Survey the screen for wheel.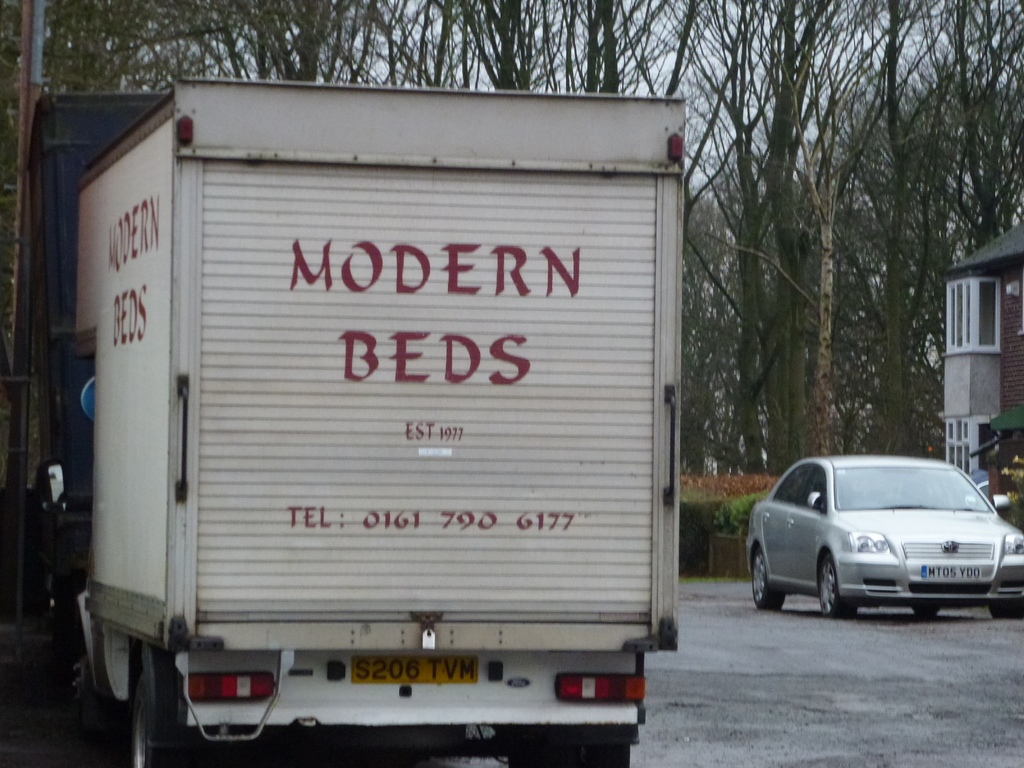
Survey found: bbox=(990, 602, 1023, 616).
